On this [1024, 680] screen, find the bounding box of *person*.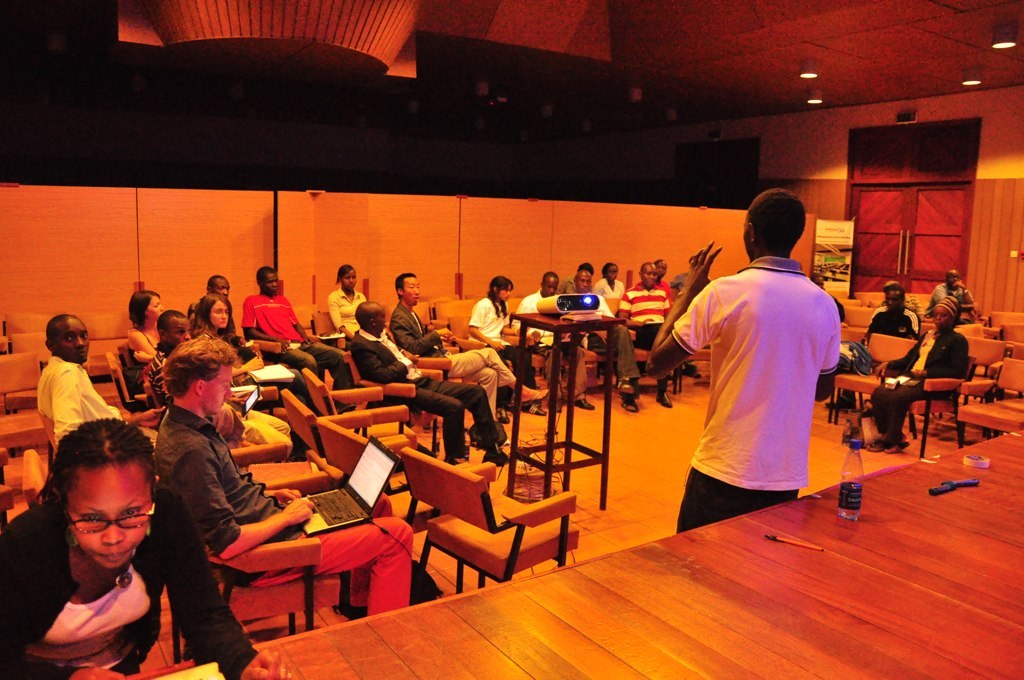
Bounding box: region(350, 299, 502, 465).
